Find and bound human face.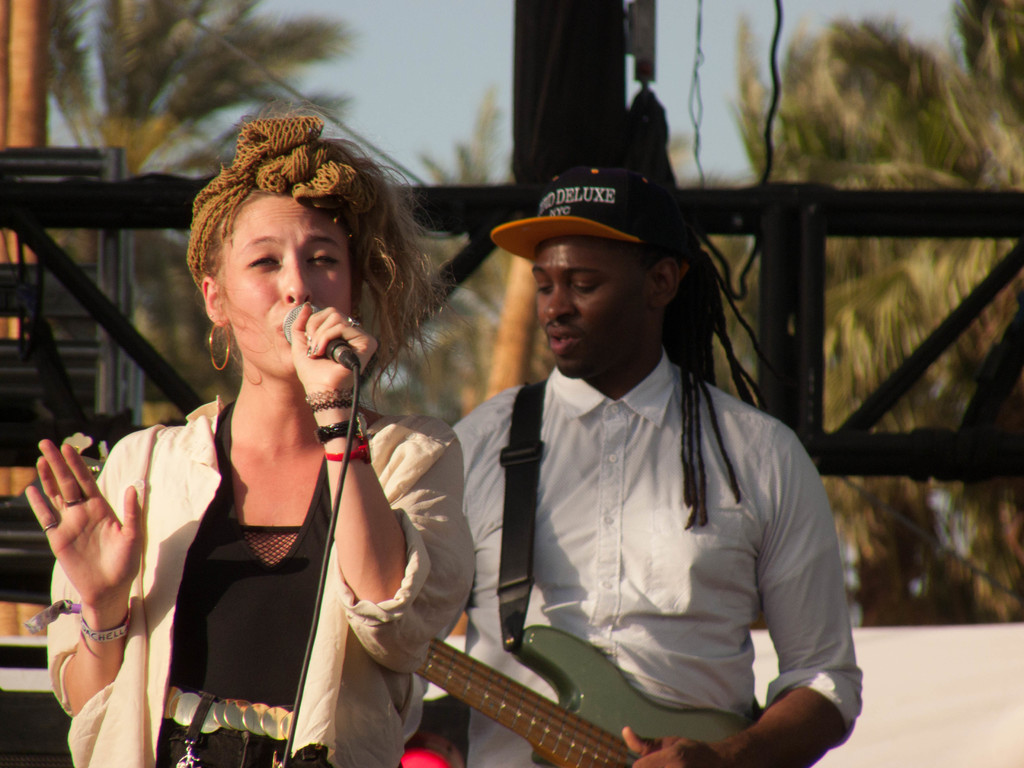
Bound: box(531, 236, 657, 376).
